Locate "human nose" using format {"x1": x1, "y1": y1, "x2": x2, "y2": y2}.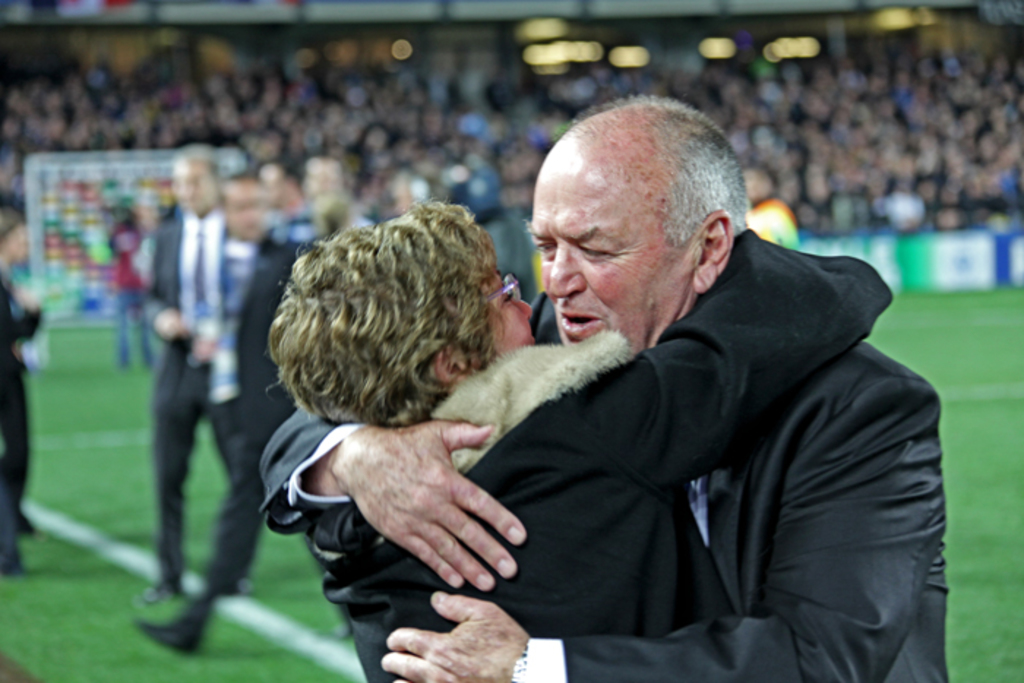
{"x1": 547, "y1": 246, "x2": 584, "y2": 300}.
